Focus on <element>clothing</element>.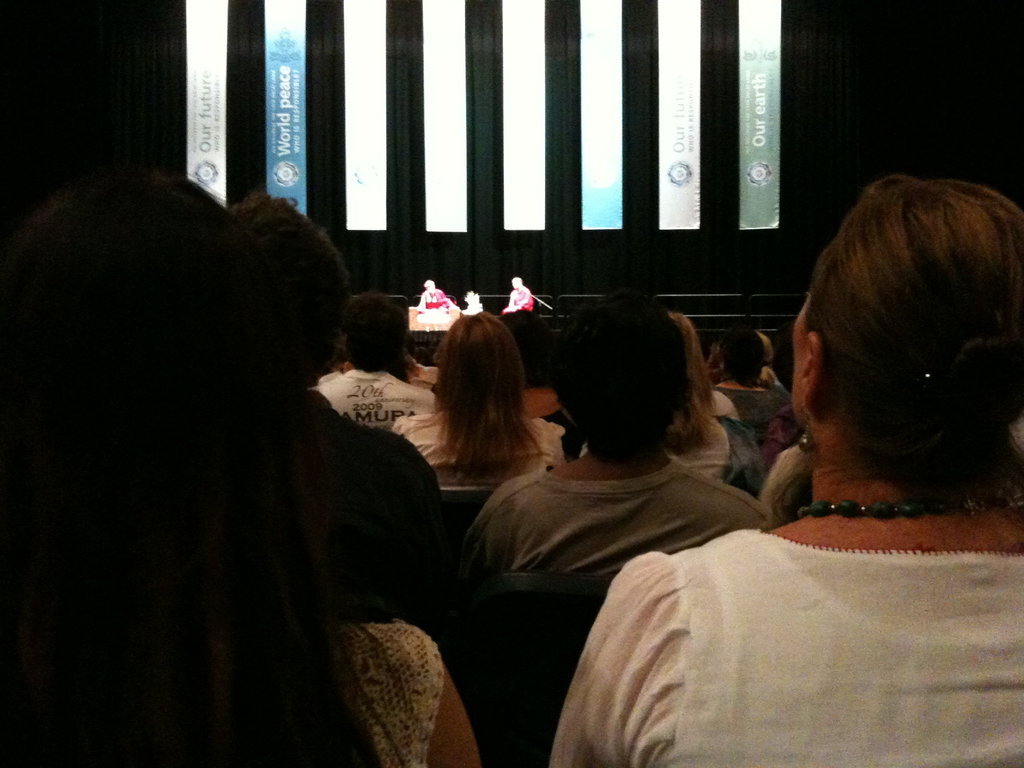
Focused at 456, 480, 775, 583.
